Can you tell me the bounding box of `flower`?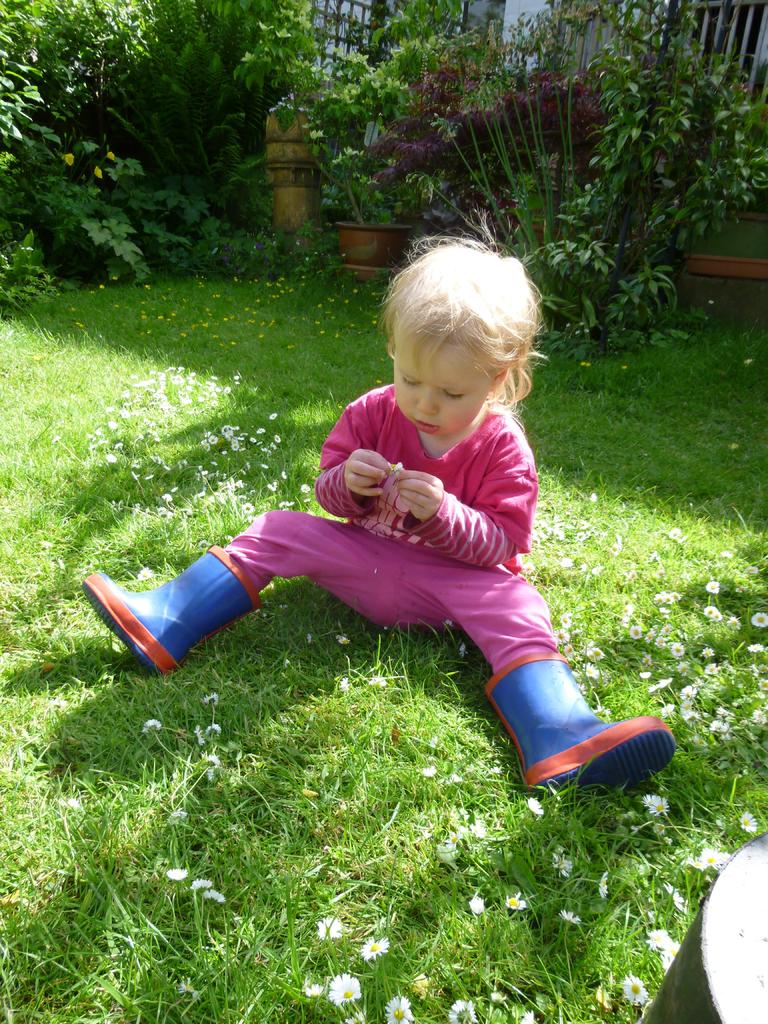
164:865:186:883.
